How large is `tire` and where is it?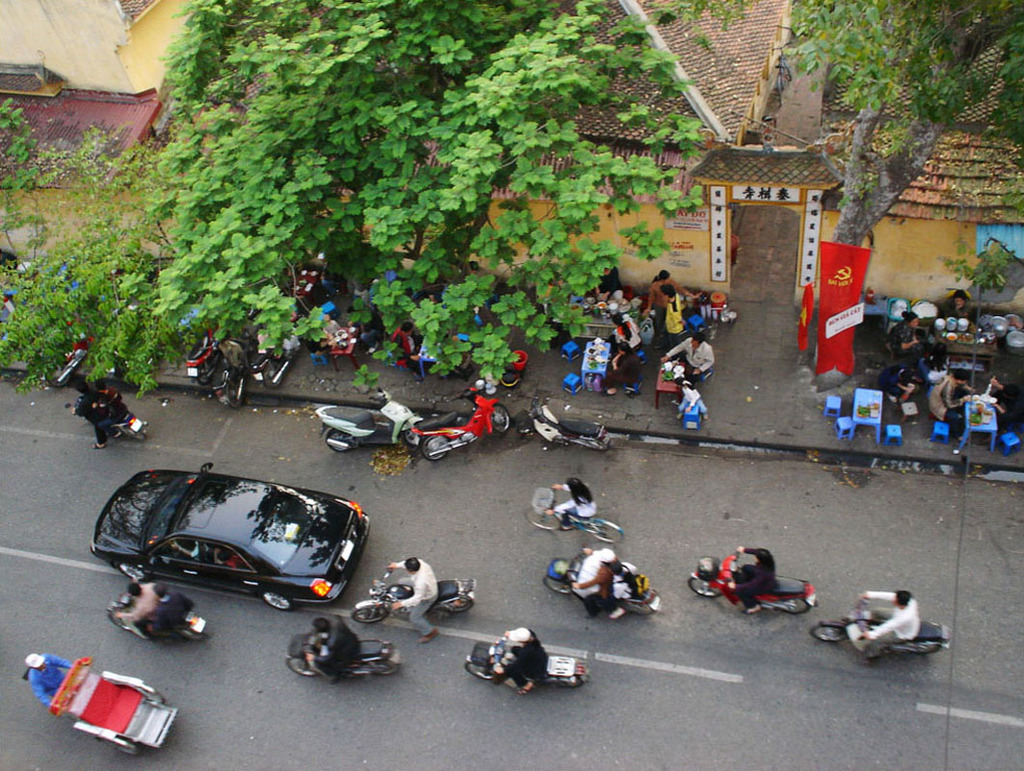
Bounding box: <region>420, 434, 452, 461</region>.
